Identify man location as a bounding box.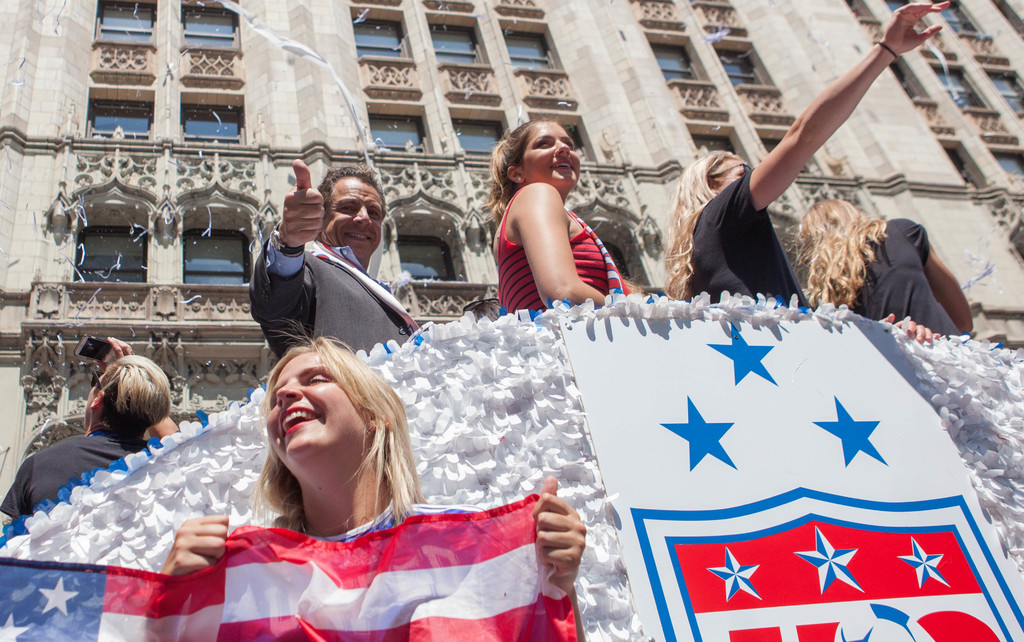
x1=209, y1=173, x2=420, y2=378.
